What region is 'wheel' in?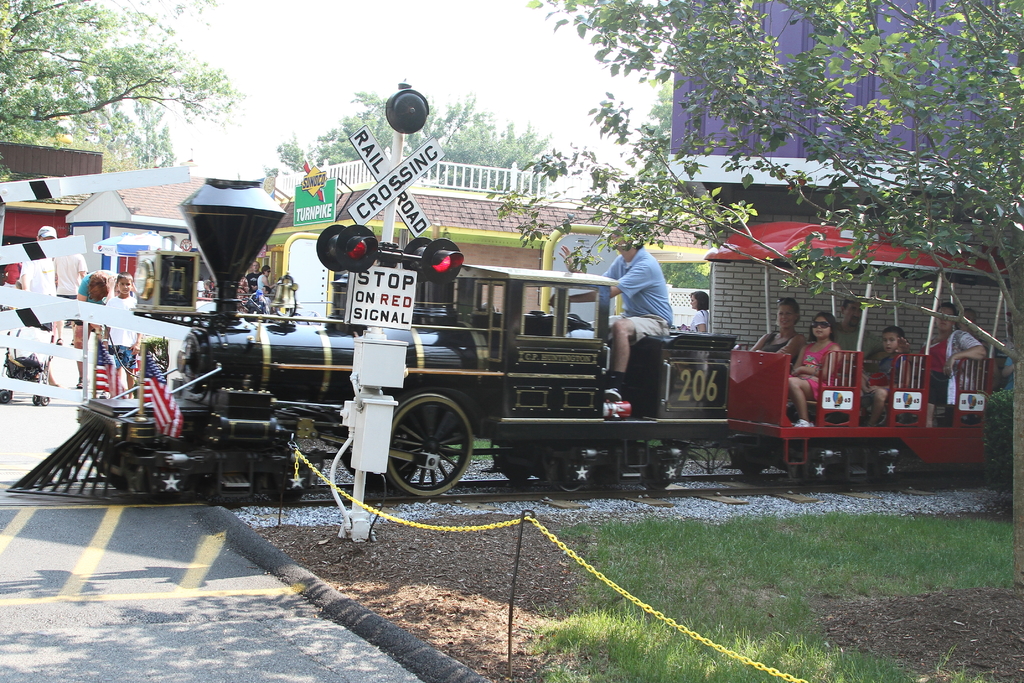
383:397:470:501.
